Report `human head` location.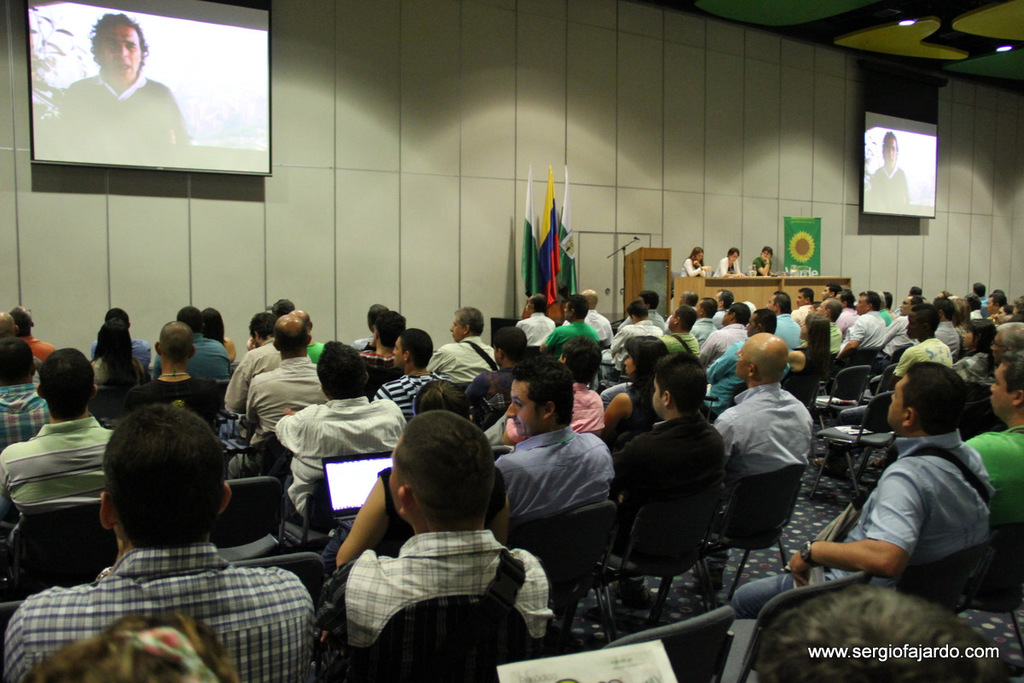
Report: <box>414,376,472,419</box>.
